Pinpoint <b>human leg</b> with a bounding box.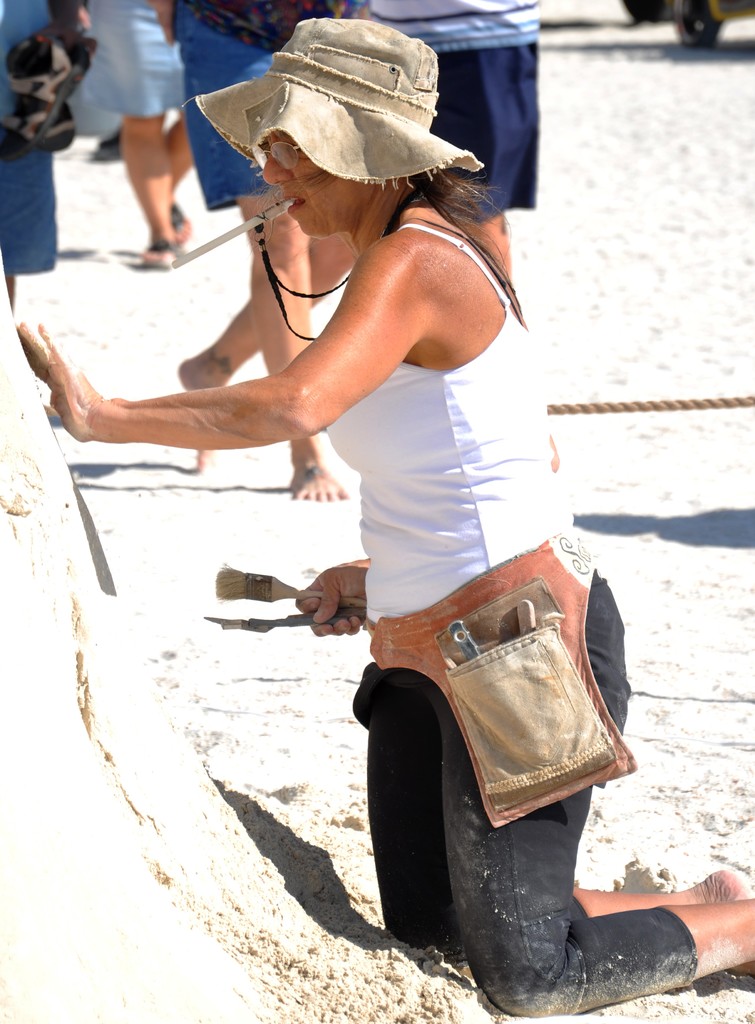
[0, 116, 51, 310].
